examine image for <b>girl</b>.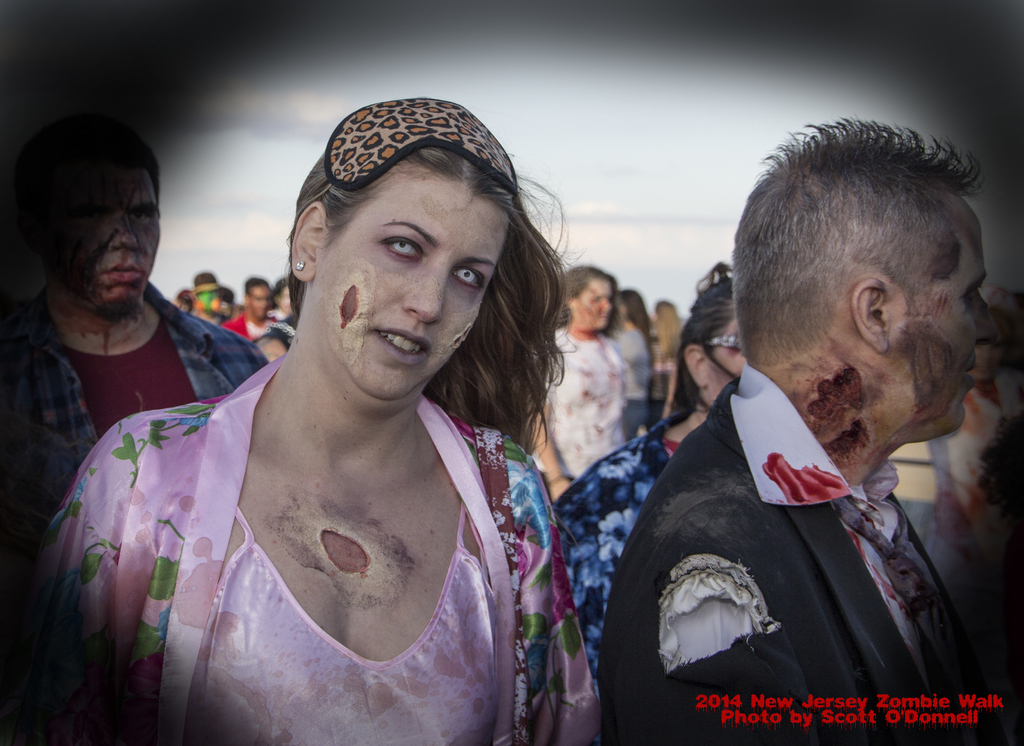
Examination result: box(530, 265, 625, 498).
